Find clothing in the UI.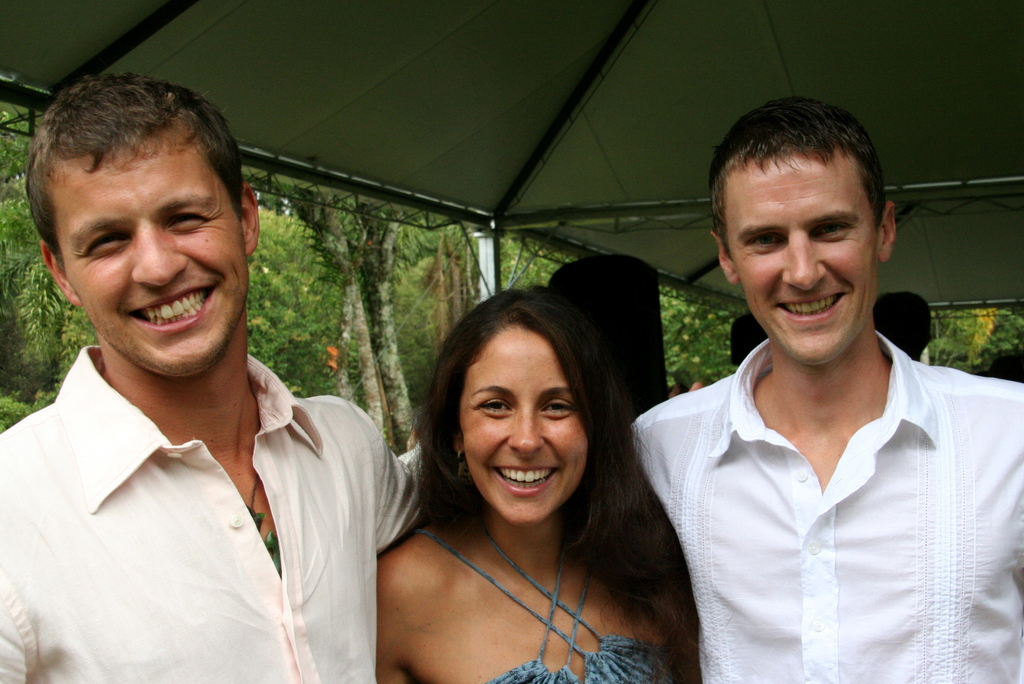
UI element at crop(414, 517, 671, 683).
